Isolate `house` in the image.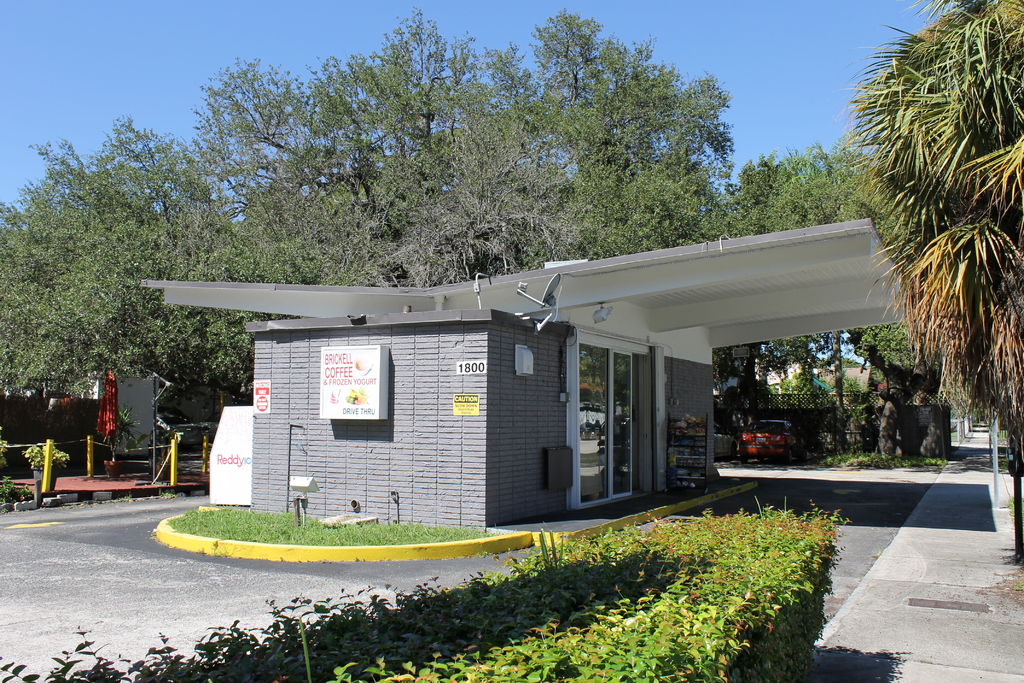
Isolated region: select_region(137, 218, 925, 528).
